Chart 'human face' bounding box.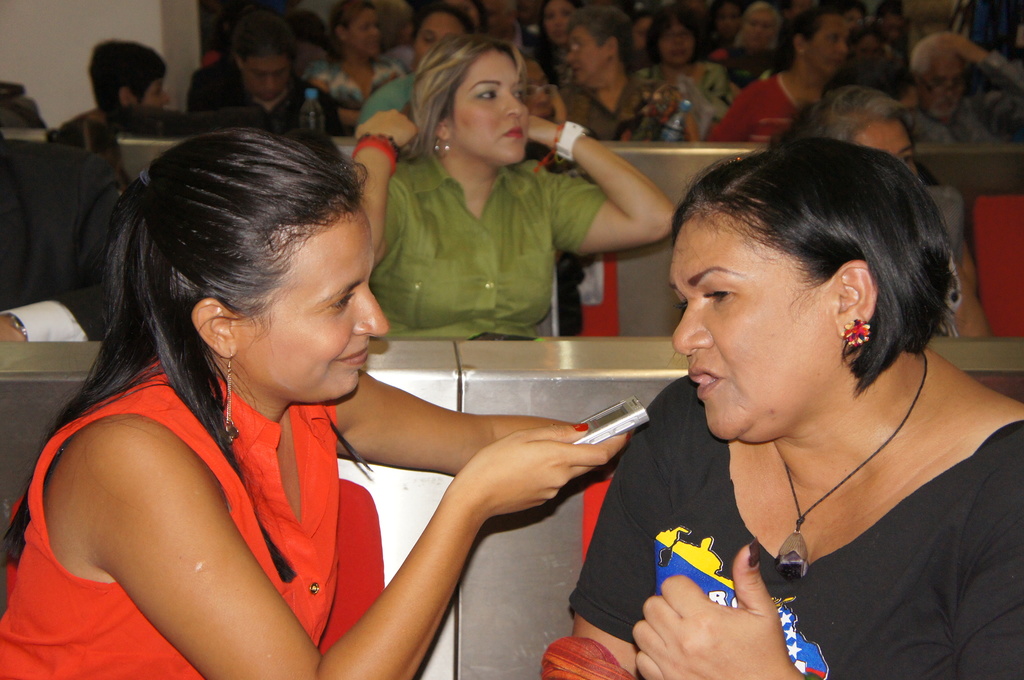
Charted: bbox=[744, 8, 778, 58].
